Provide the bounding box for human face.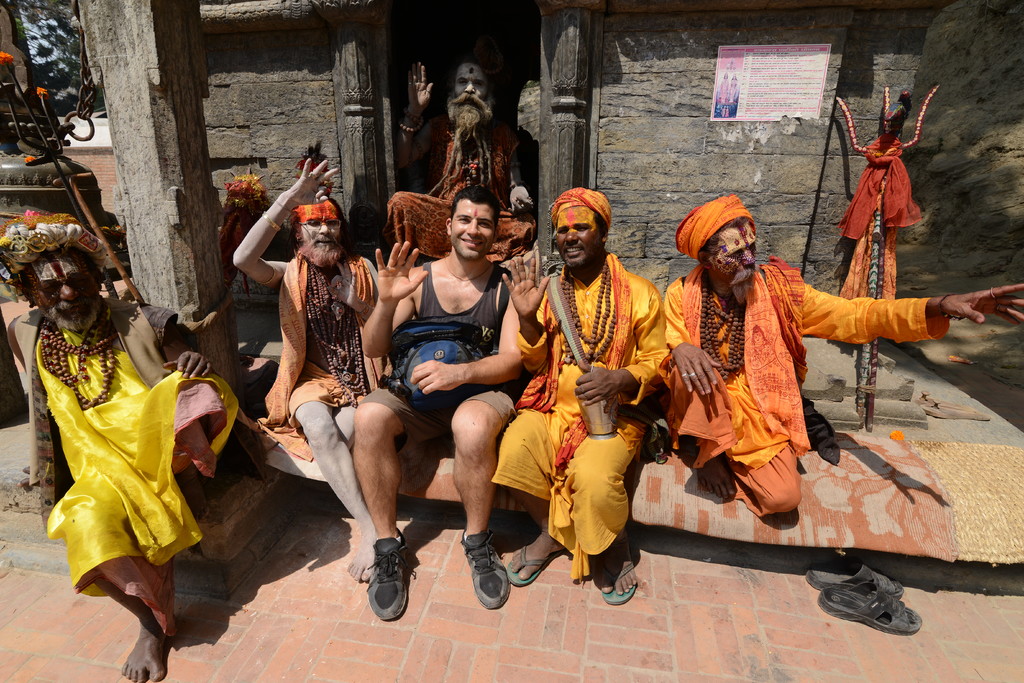
452, 60, 493, 115.
